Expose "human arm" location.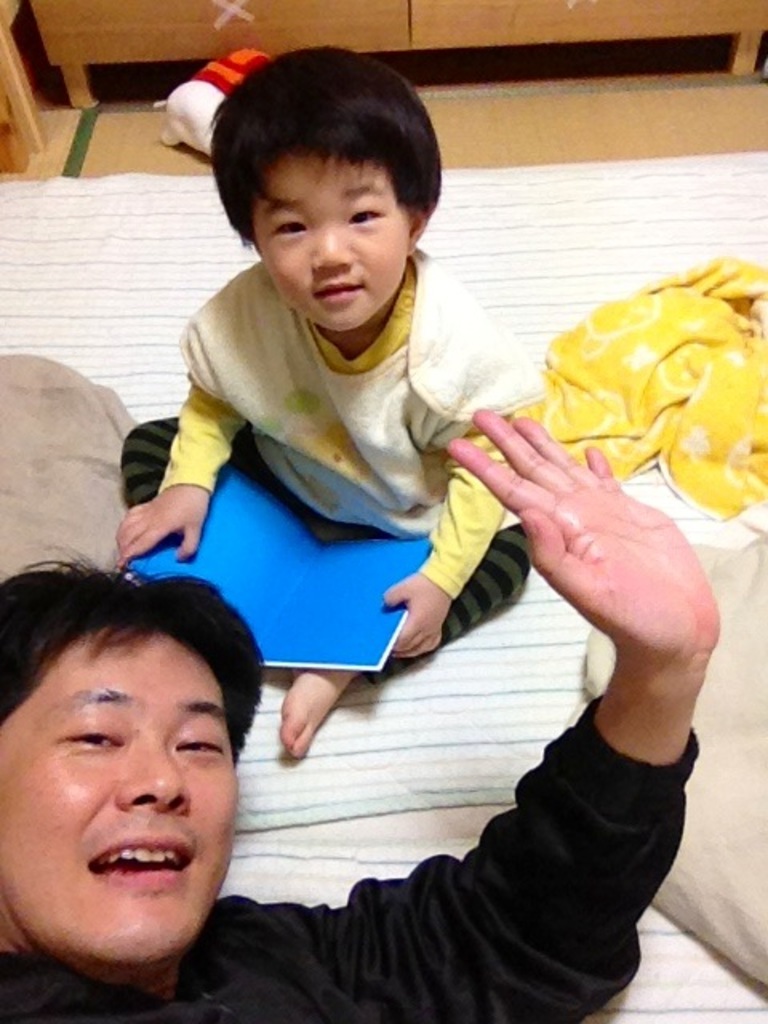
Exposed at BBox(379, 403, 539, 667).
